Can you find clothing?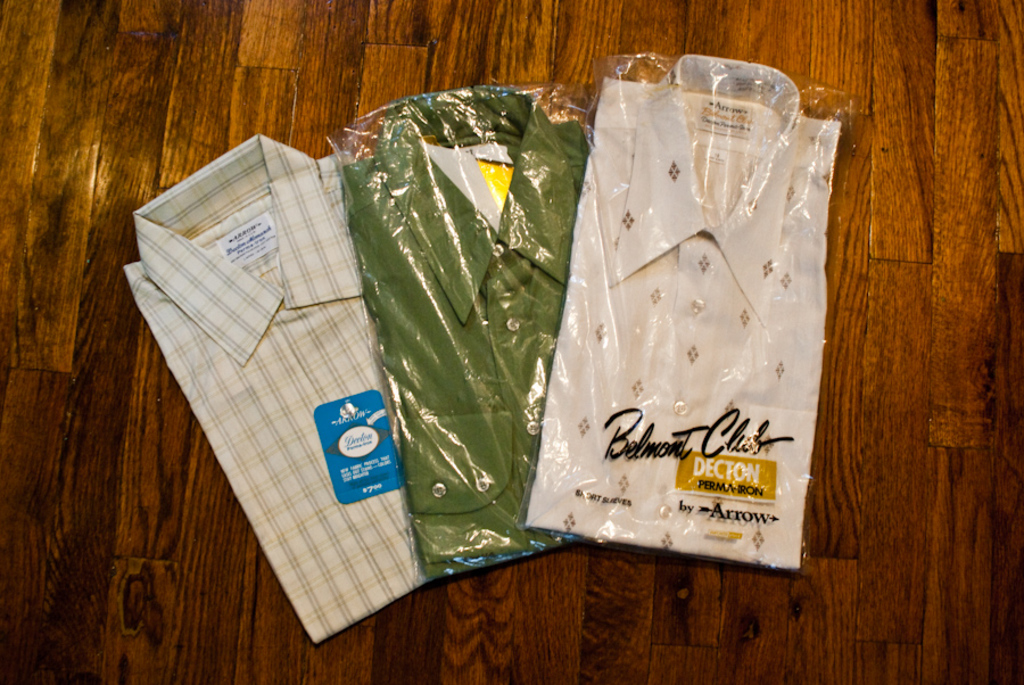
Yes, bounding box: <bbox>123, 133, 426, 646</bbox>.
